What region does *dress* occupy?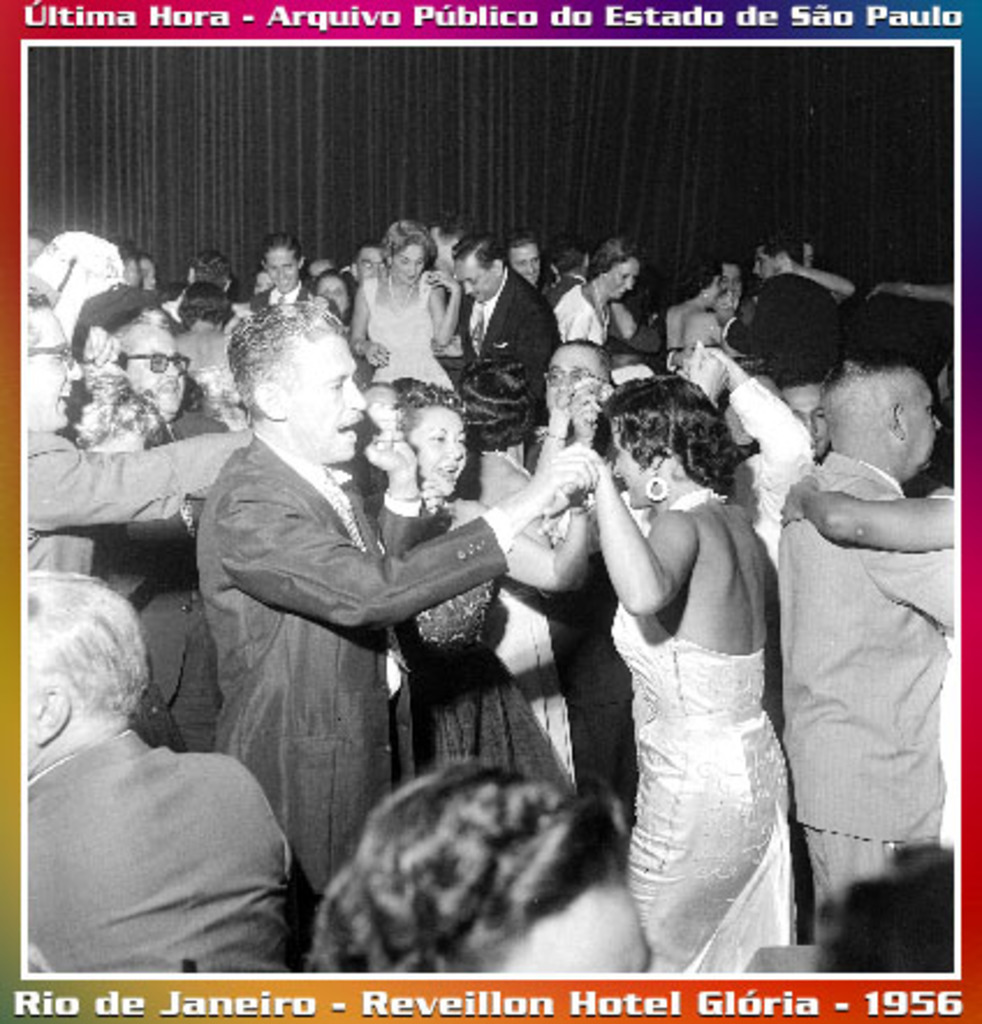
[left=547, top=280, right=618, bottom=350].
